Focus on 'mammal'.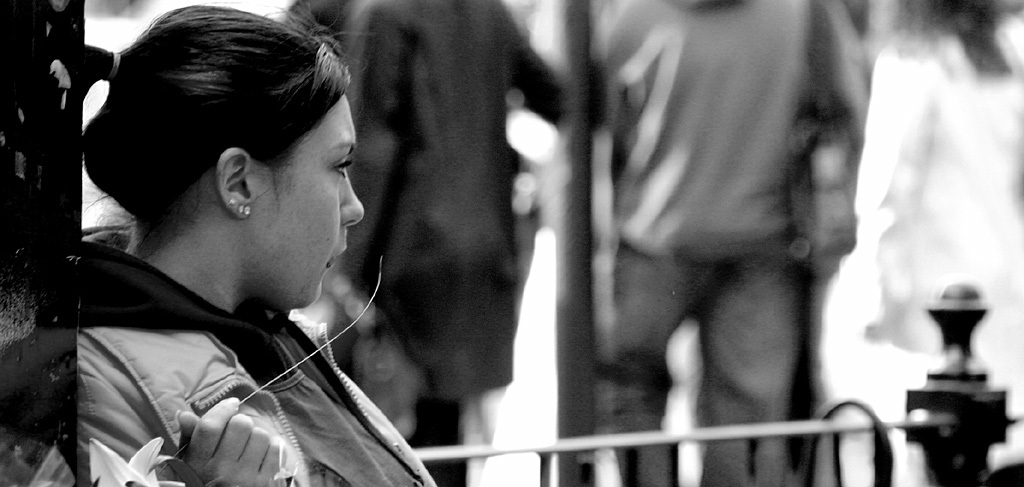
Focused at detection(319, 0, 563, 486).
